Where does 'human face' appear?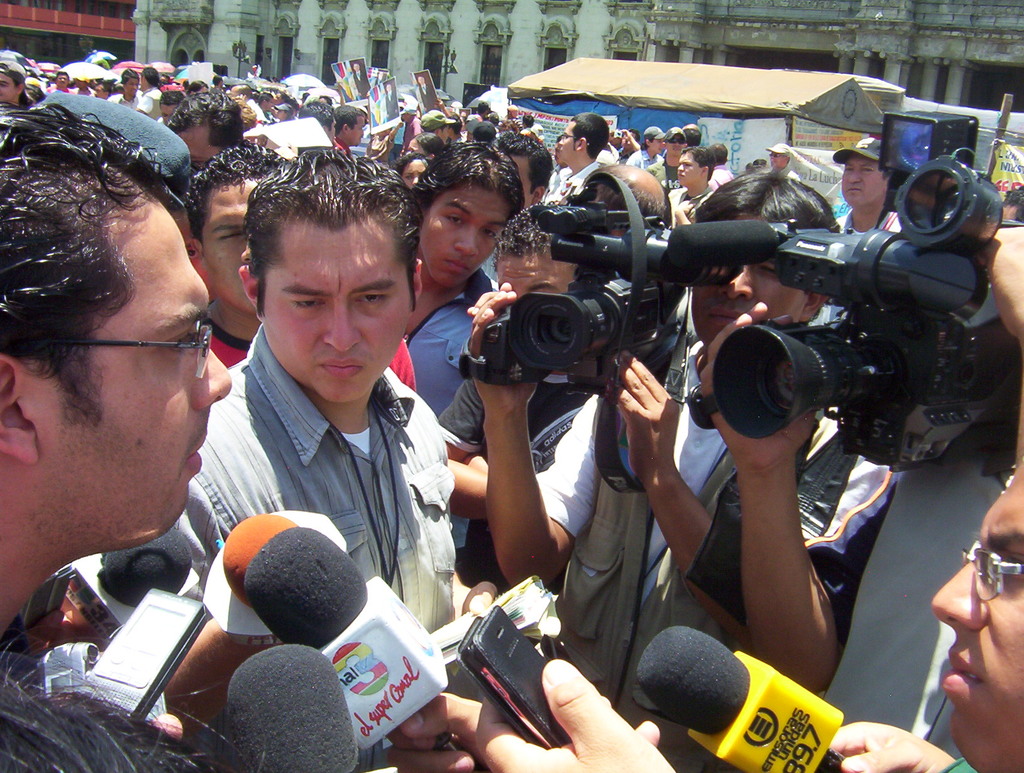
Appears at l=125, t=77, r=140, b=99.
